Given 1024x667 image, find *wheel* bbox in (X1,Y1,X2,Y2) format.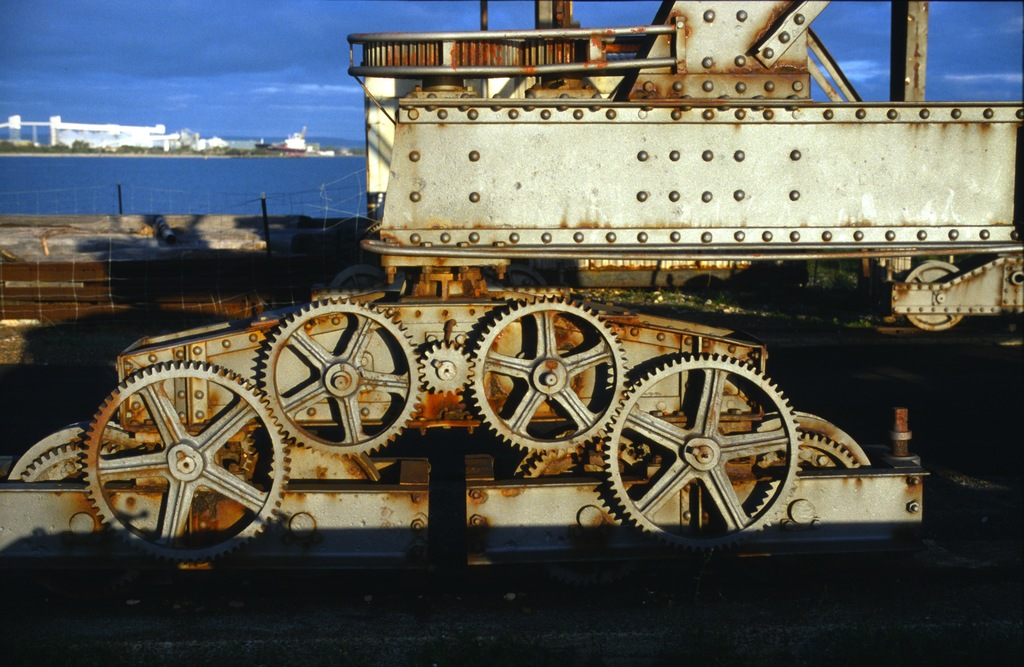
(801,436,858,473).
